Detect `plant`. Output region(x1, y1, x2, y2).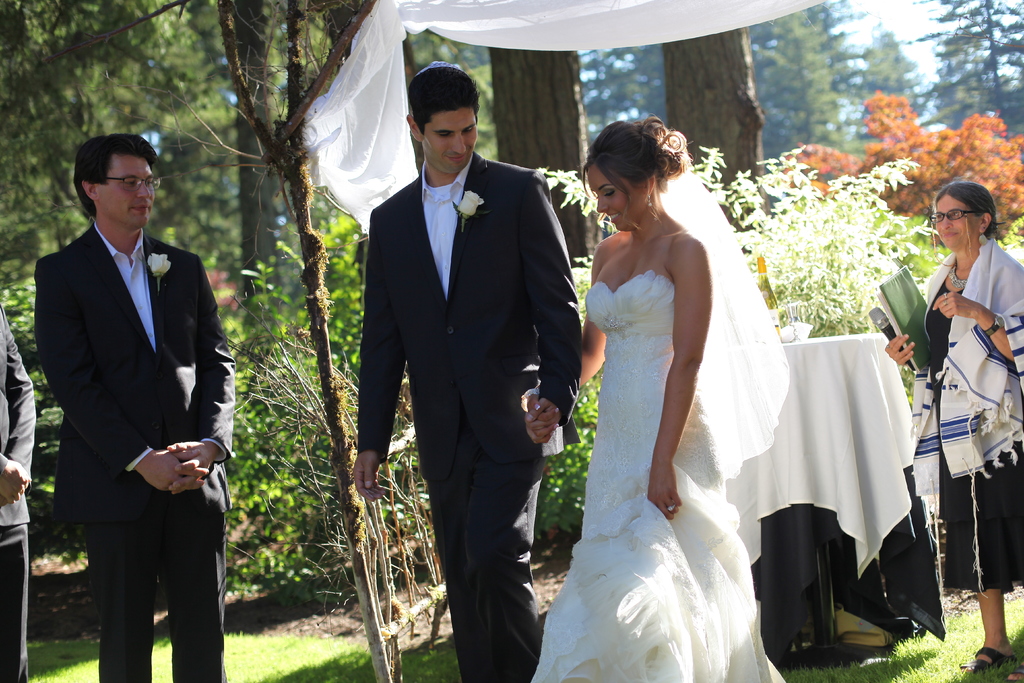
region(519, 138, 932, 660).
